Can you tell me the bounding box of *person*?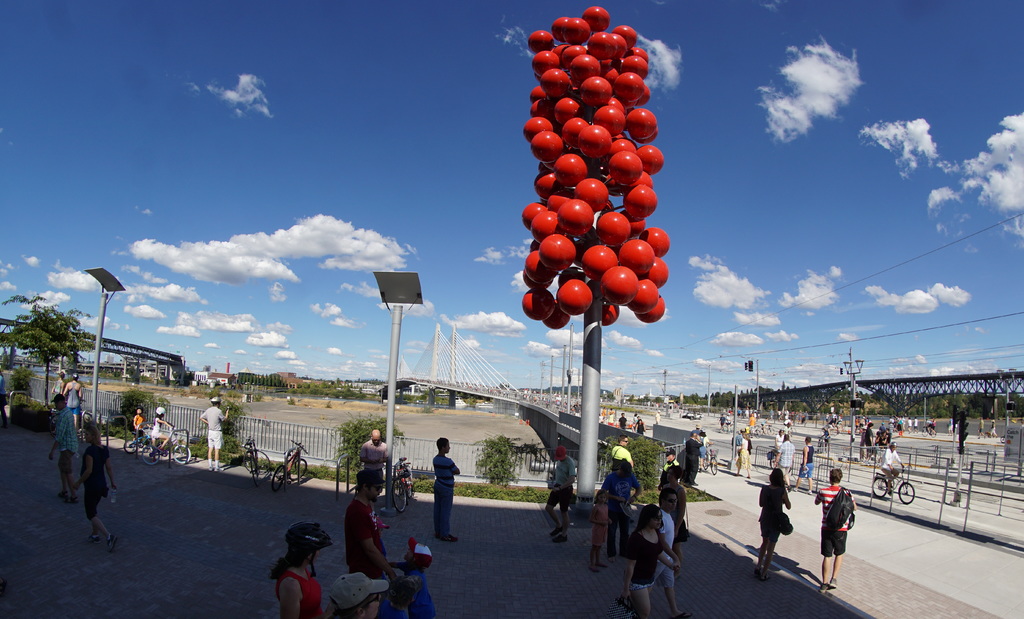
crop(865, 419, 874, 458).
